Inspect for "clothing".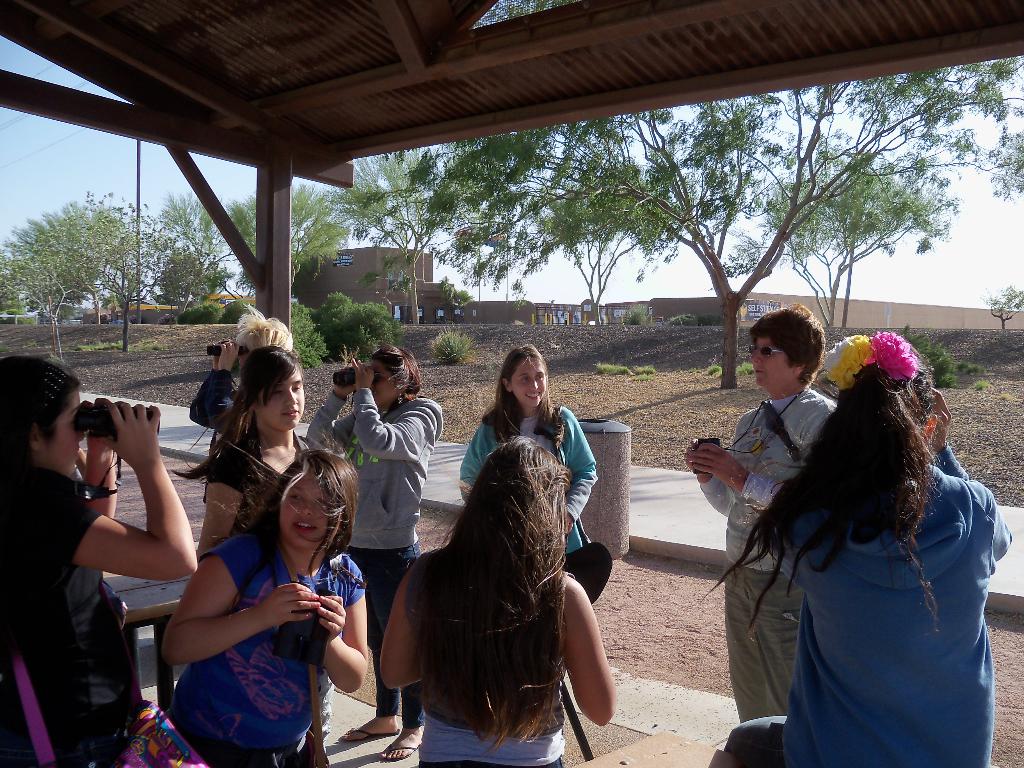
Inspection: <region>456, 406, 598, 557</region>.
